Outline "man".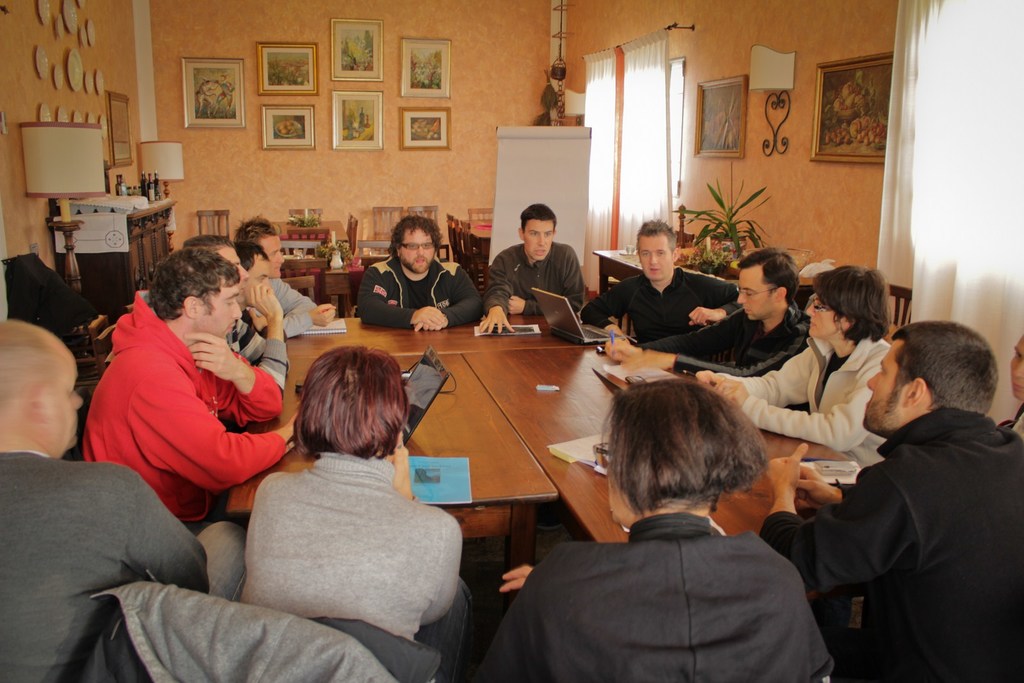
Outline: x1=0 y1=314 x2=246 y2=682.
